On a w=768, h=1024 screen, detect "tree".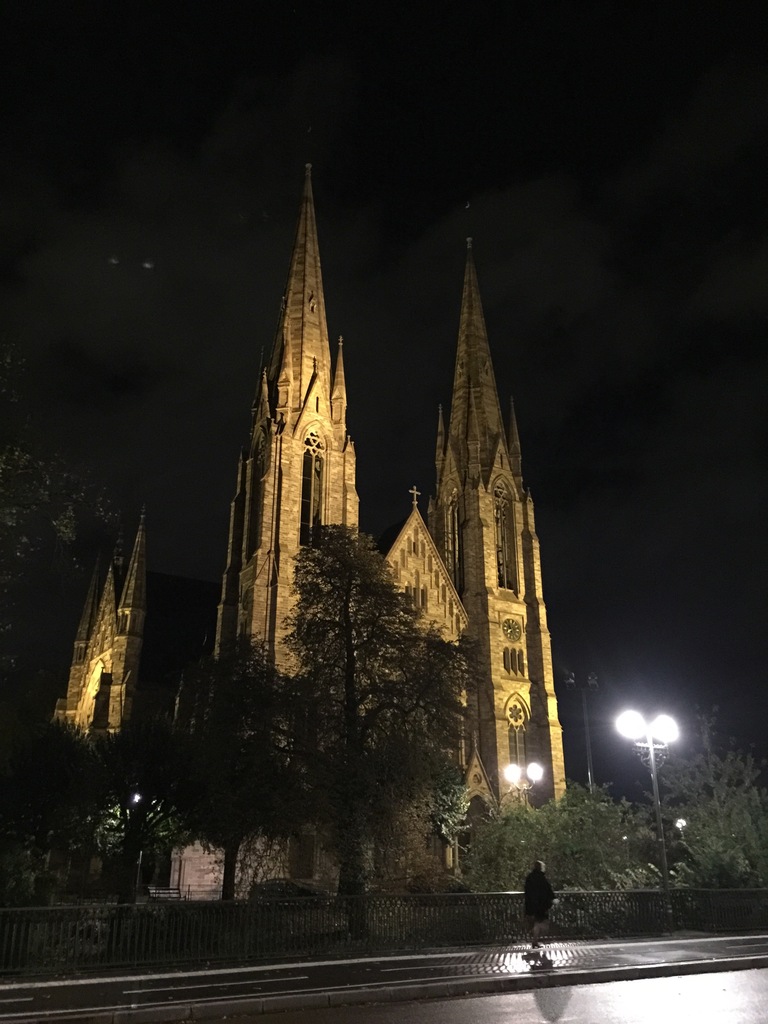
(x1=147, y1=622, x2=331, y2=925).
